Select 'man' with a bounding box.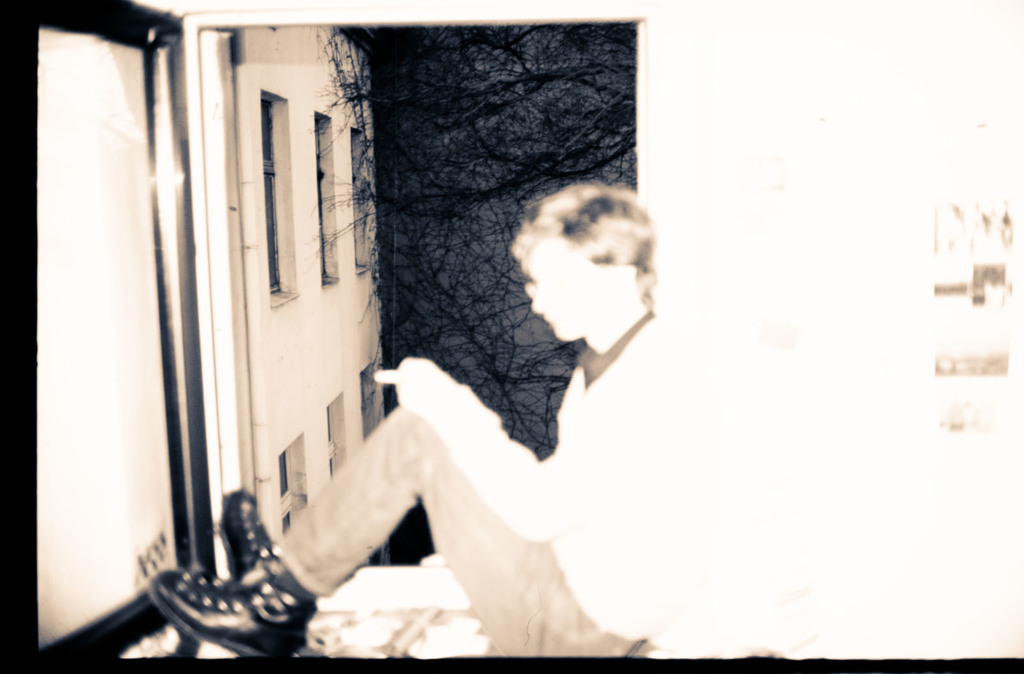
(128, 182, 720, 654).
